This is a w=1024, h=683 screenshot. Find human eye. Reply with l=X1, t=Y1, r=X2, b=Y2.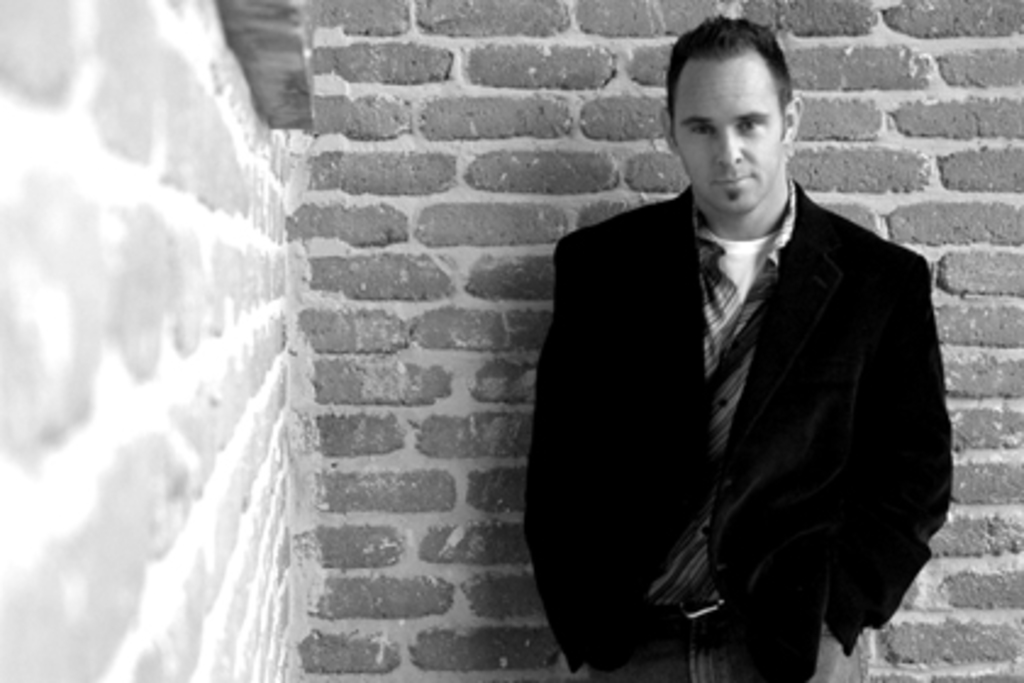
l=683, t=115, r=717, b=137.
